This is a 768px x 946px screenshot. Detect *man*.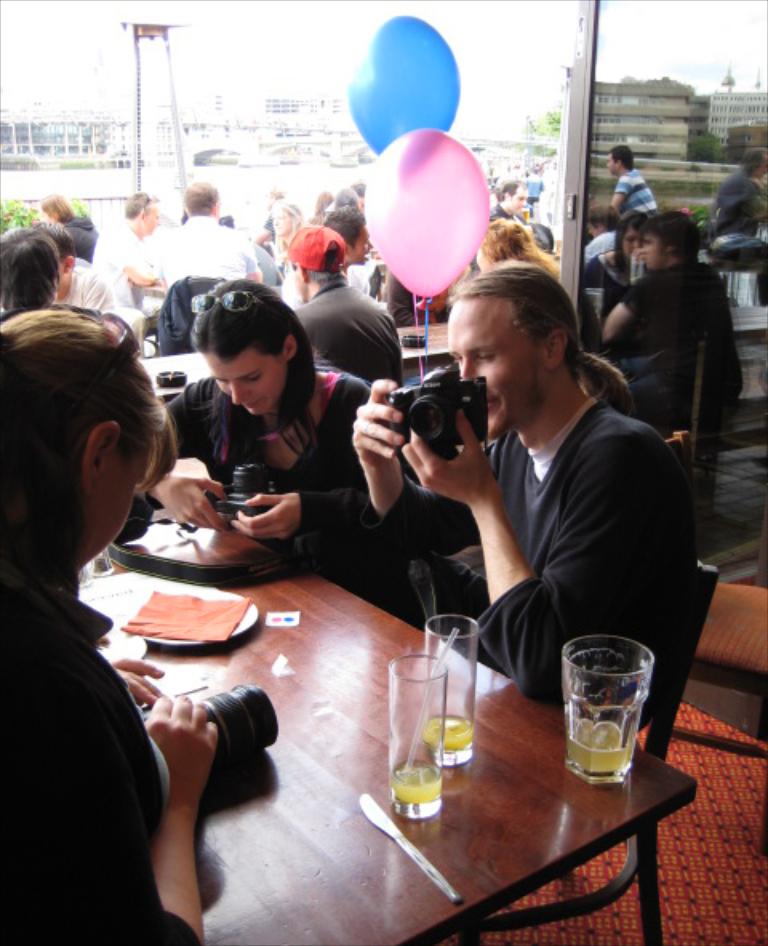
detection(408, 282, 710, 711).
